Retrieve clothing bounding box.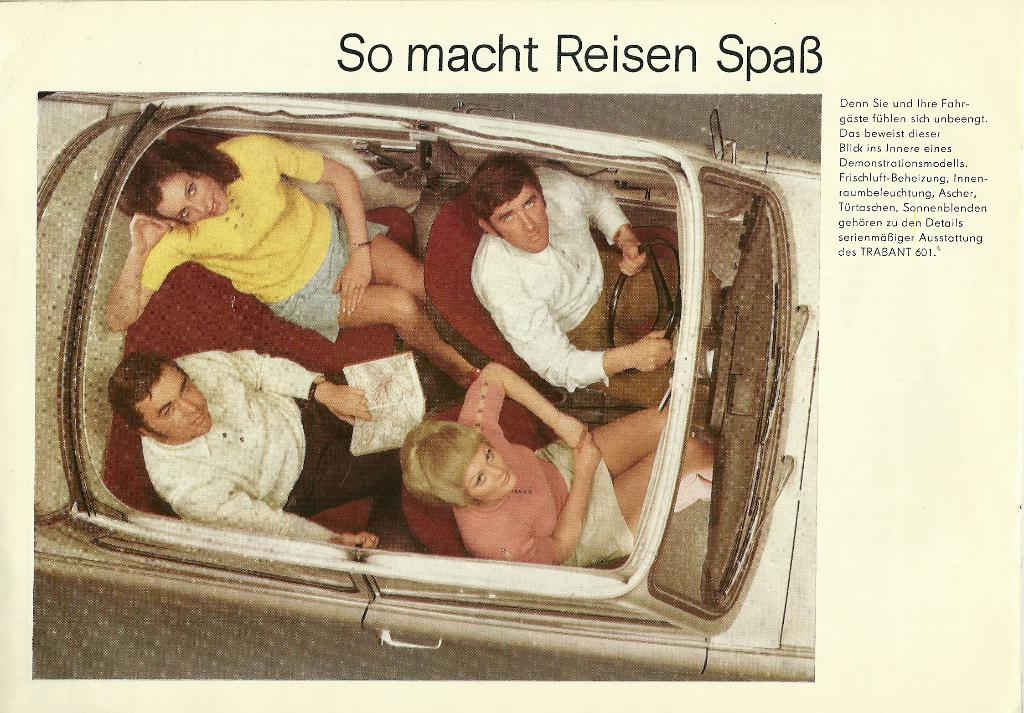
Bounding box: rect(135, 138, 383, 353).
